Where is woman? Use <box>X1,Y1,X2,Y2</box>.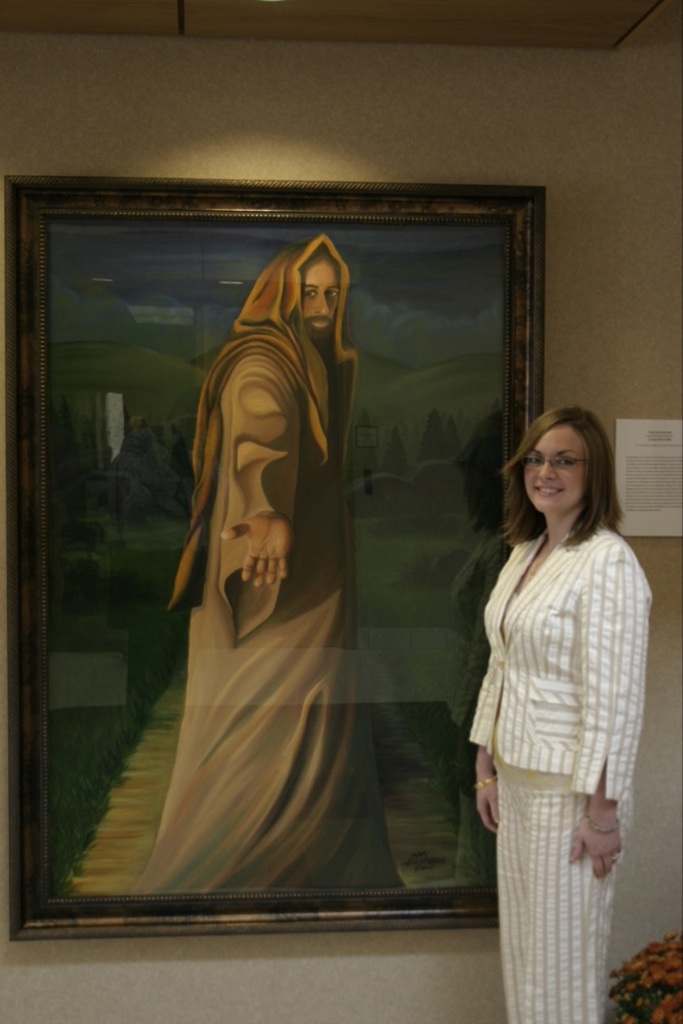
<box>472,400,651,1023</box>.
